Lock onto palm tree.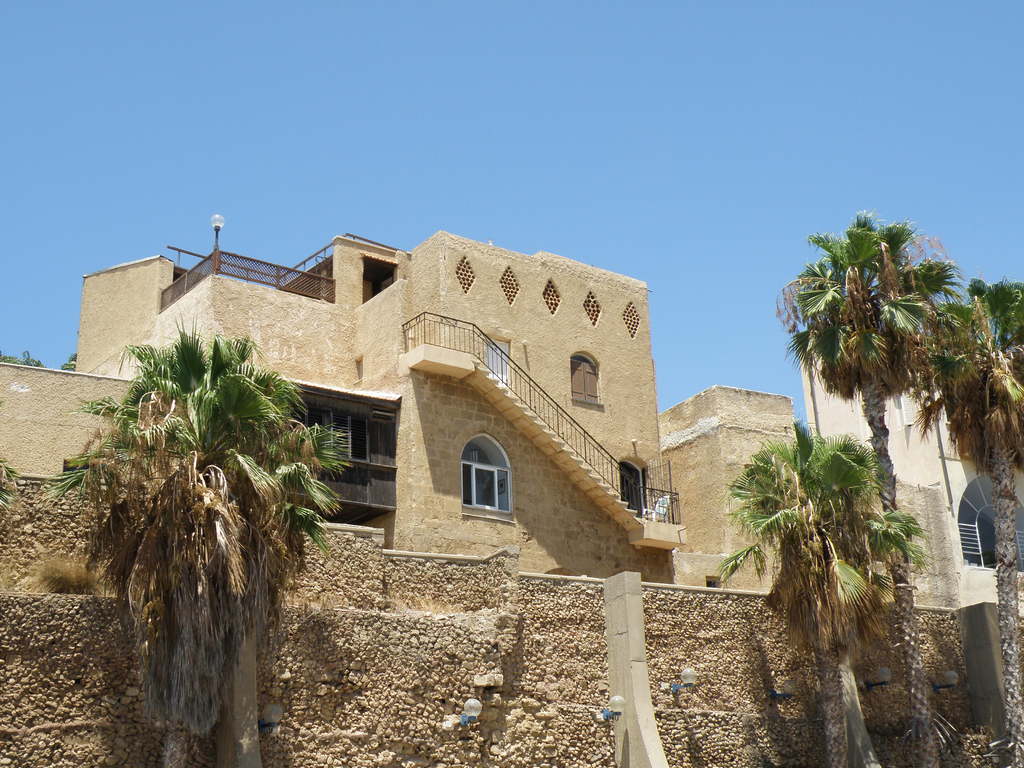
Locked: detection(761, 208, 968, 767).
